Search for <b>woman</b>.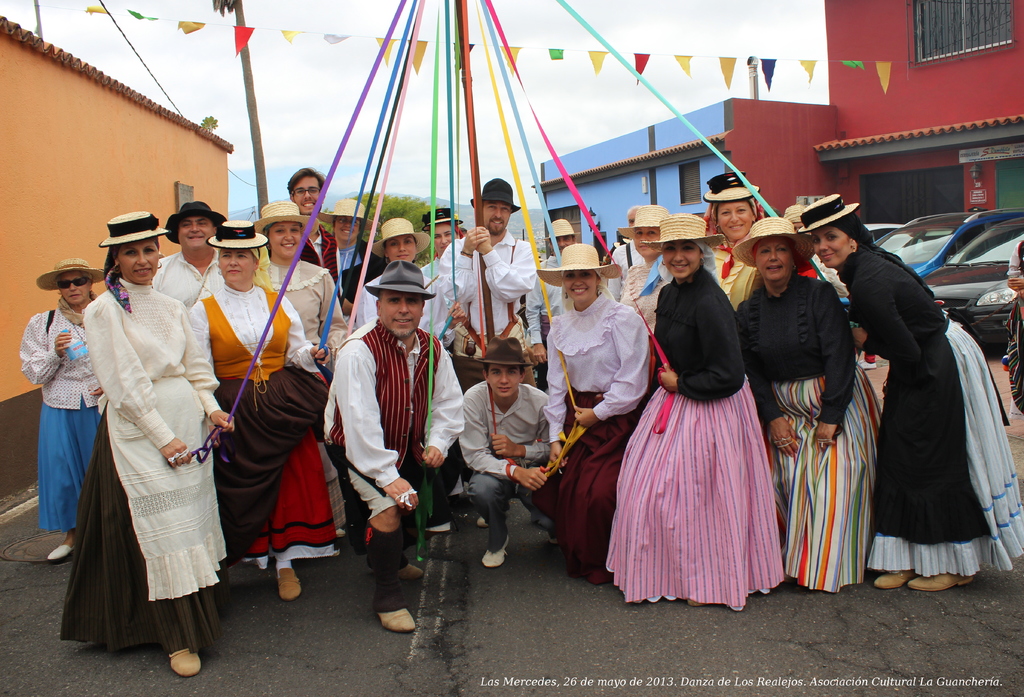
Found at rect(184, 222, 351, 597).
